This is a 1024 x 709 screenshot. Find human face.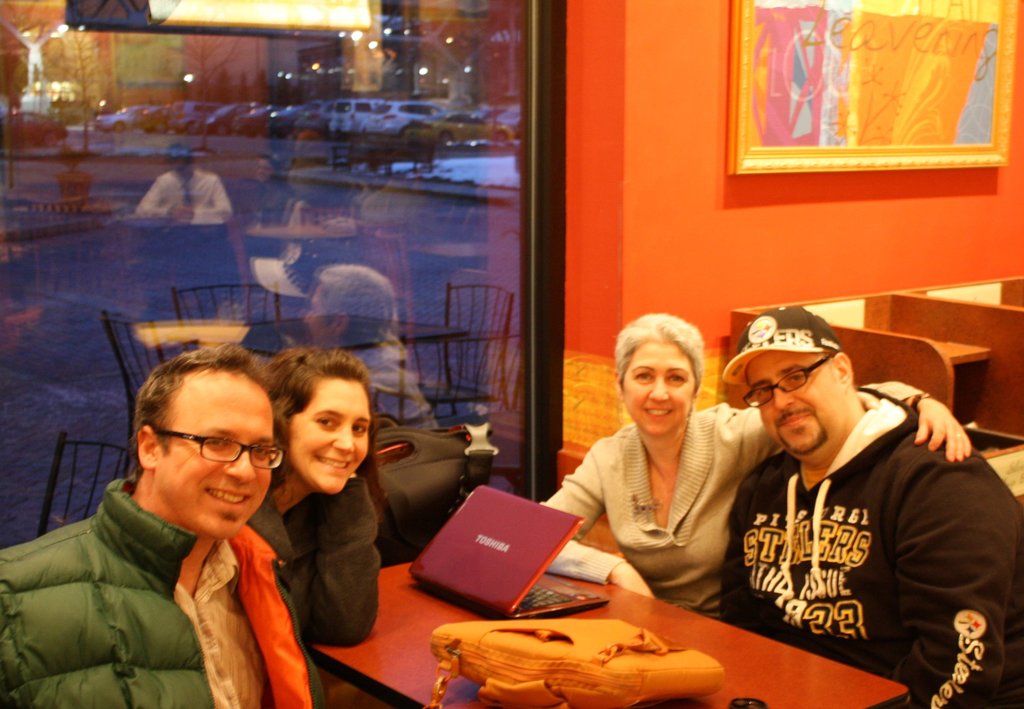
Bounding box: (left=155, top=382, right=277, bottom=541).
